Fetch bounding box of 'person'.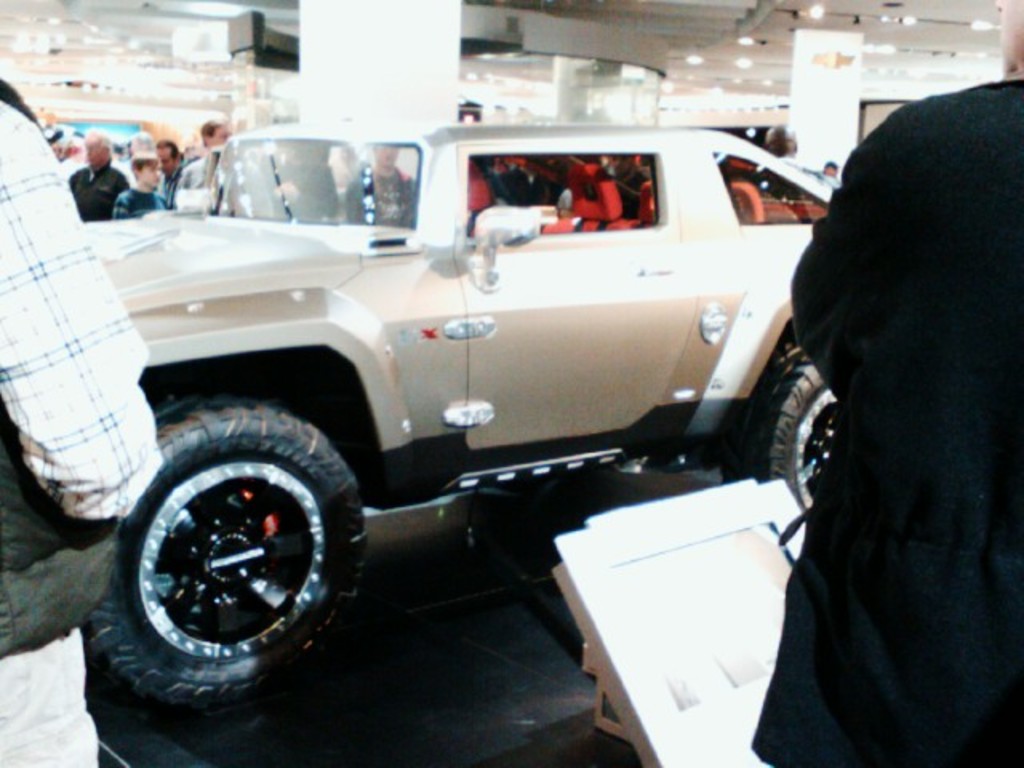
Bbox: (x1=755, y1=78, x2=1022, y2=763).
